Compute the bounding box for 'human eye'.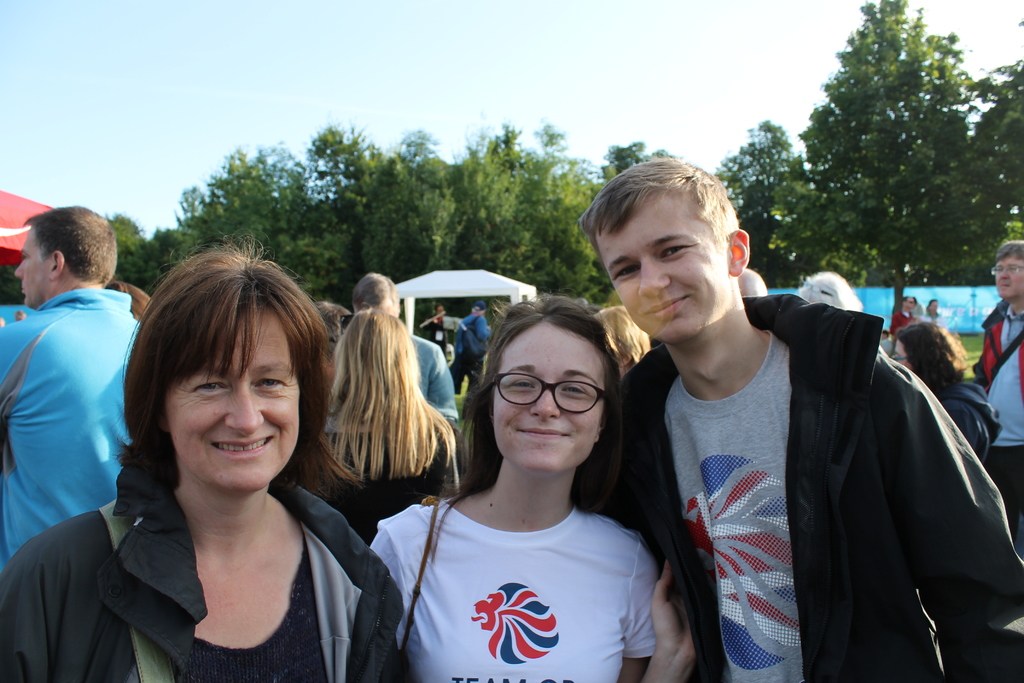
box(611, 259, 642, 279).
